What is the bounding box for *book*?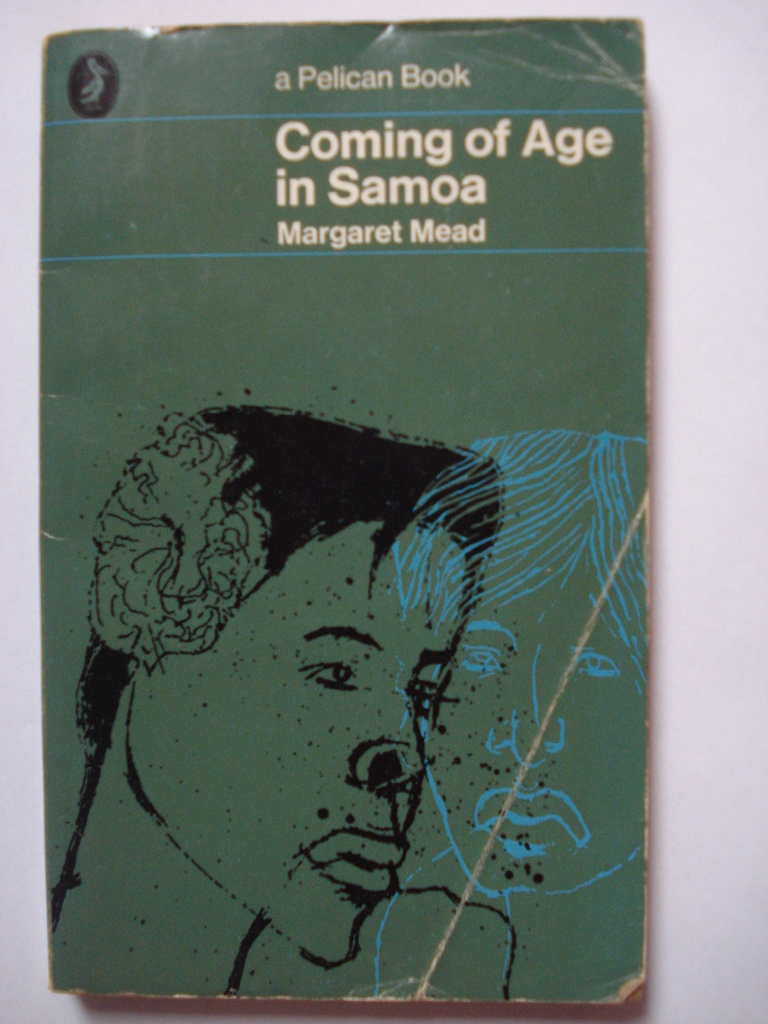
select_region(40, 16, 653, 1001).
